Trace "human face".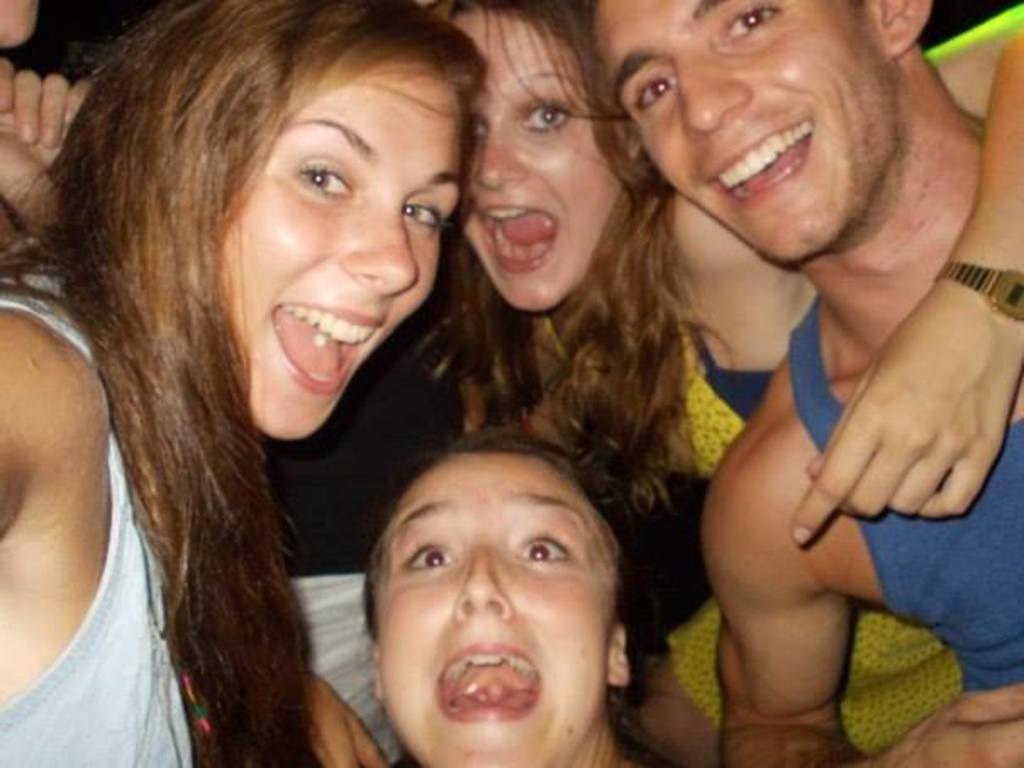
Traced to Rect(215, 64, 470, 444).
